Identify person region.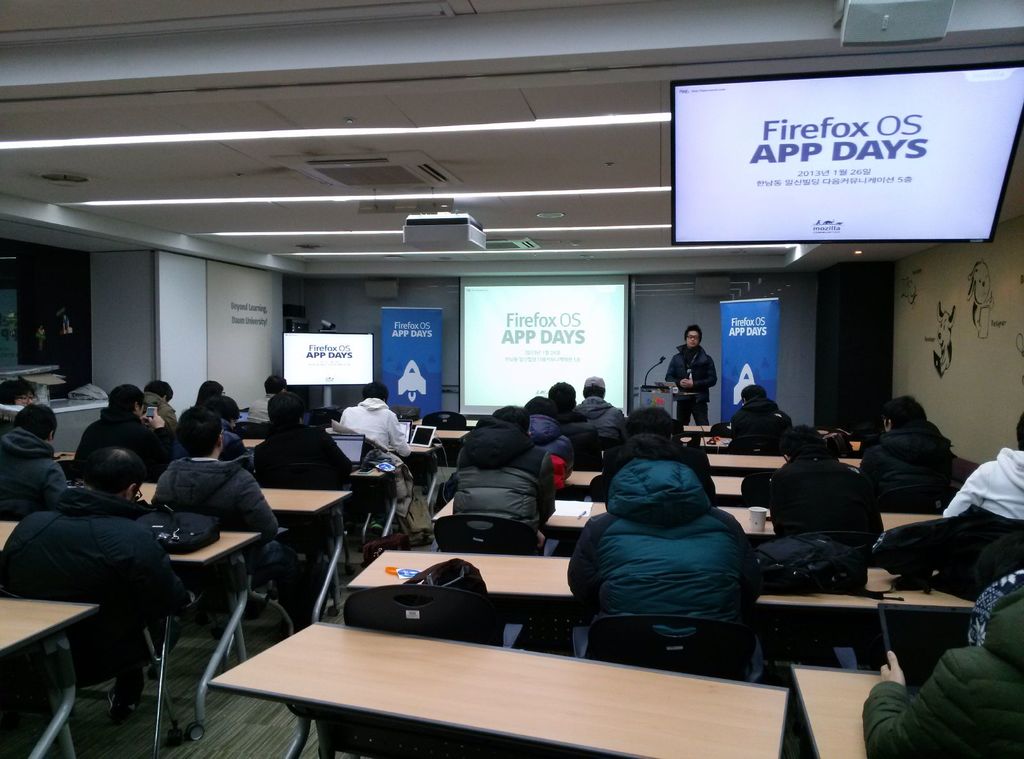
Region: rect(664, 322, 716, 427).
